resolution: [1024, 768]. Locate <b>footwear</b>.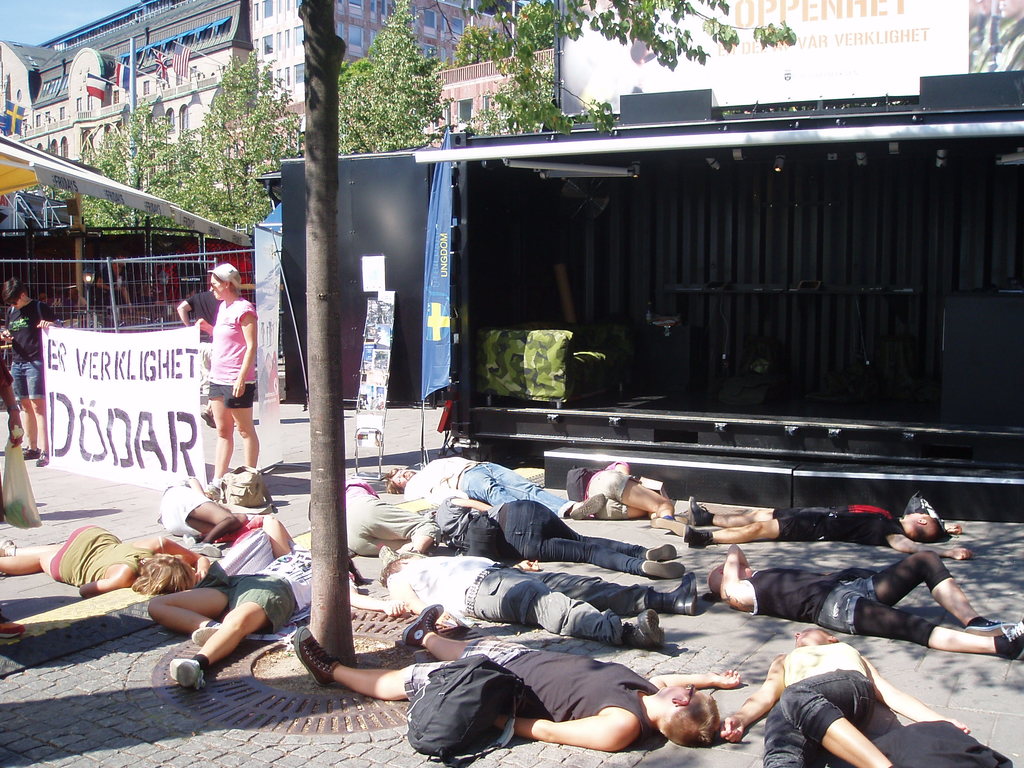
select_region(995, 614, 1023, 662).
